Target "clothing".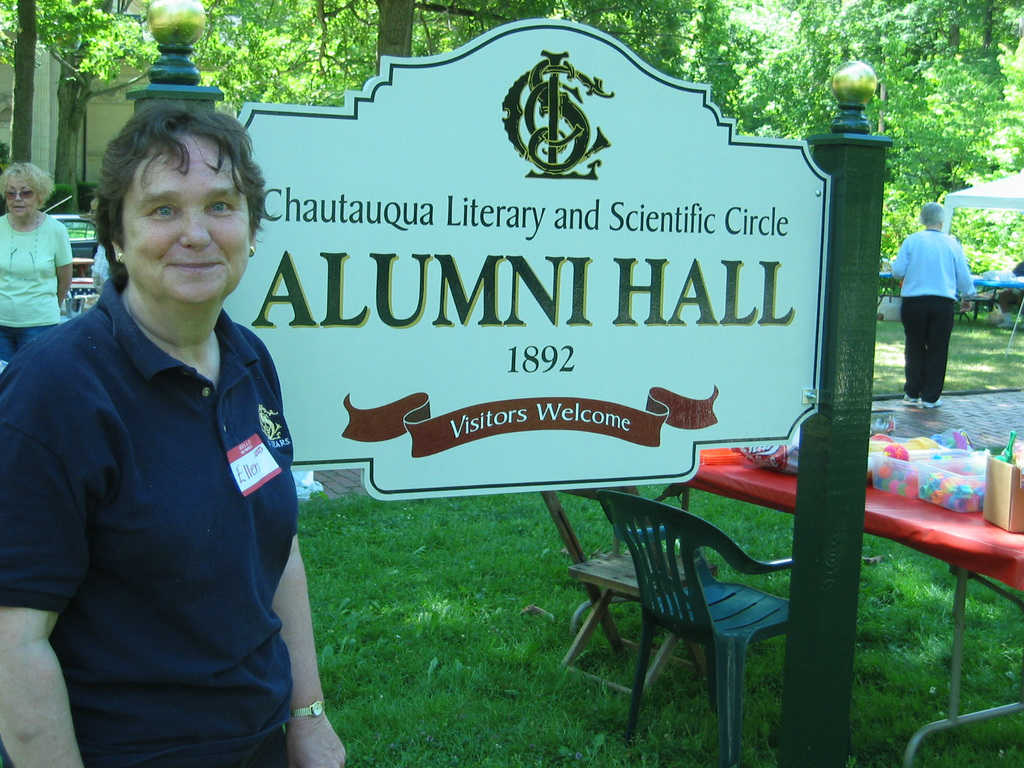
Target region: x1=20 y1=232 x2=311 y2=749.
